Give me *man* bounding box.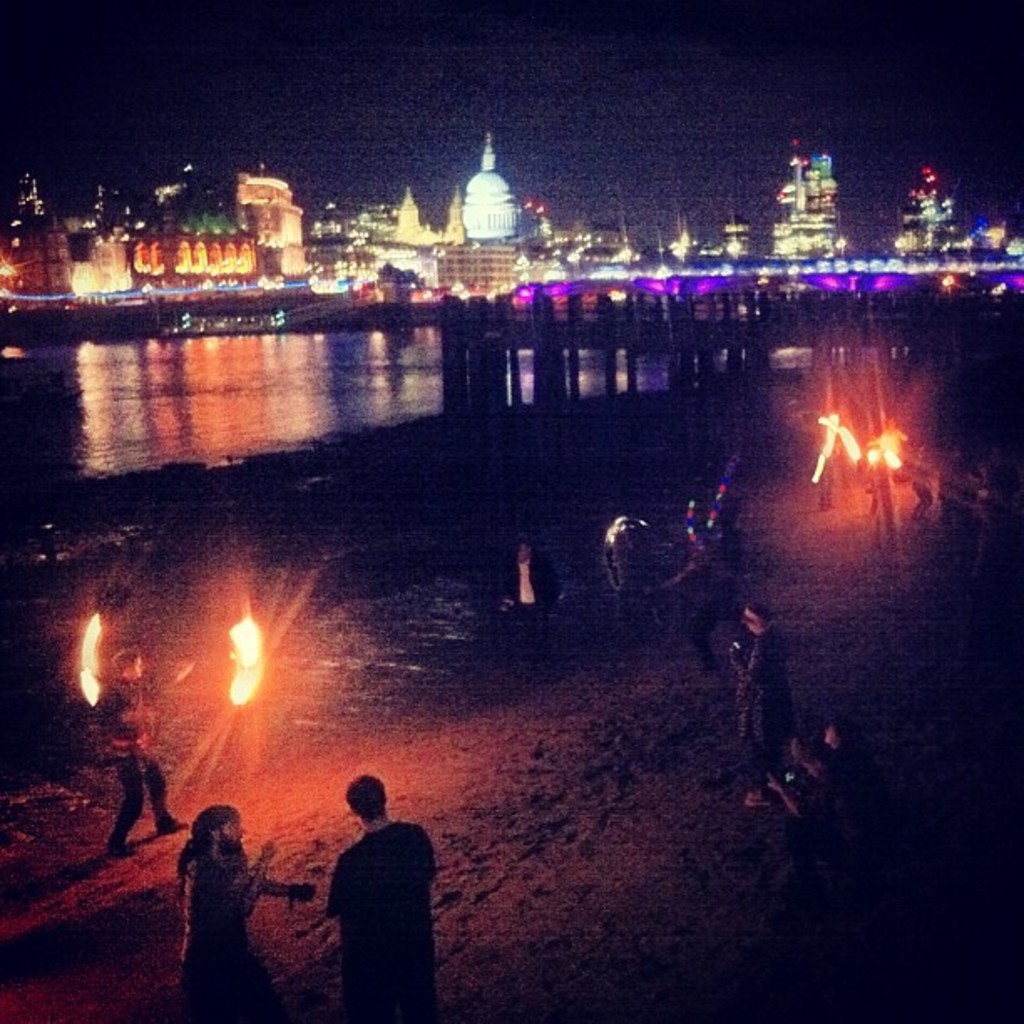
(x1=89, y1=643, x2=194, y2=863).
